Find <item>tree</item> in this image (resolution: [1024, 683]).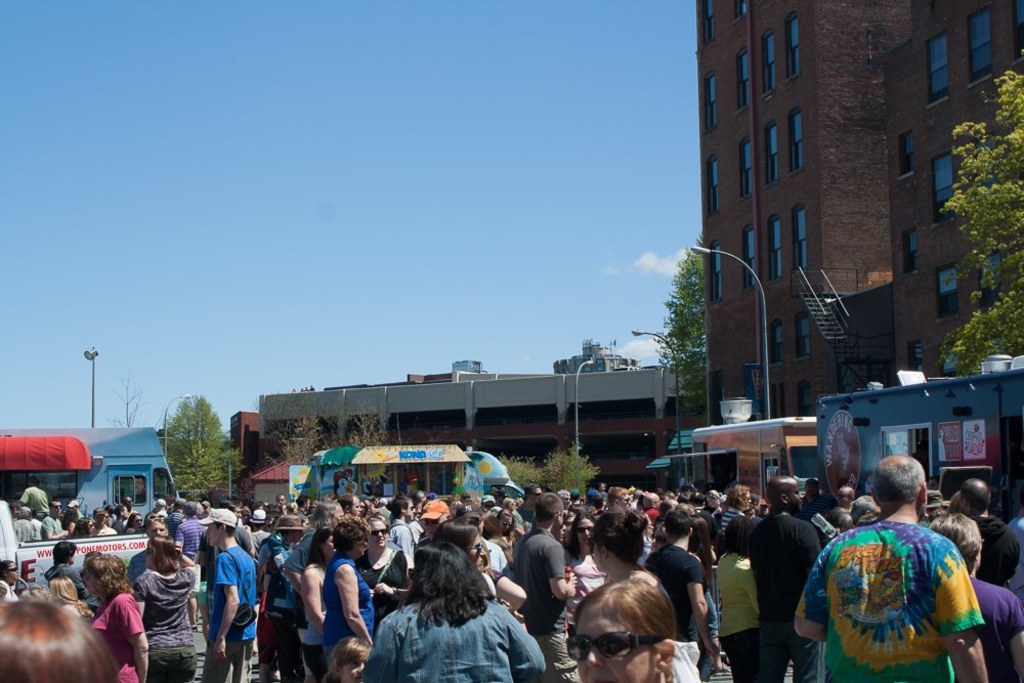
bbox=[265, 404, 326, 472].
